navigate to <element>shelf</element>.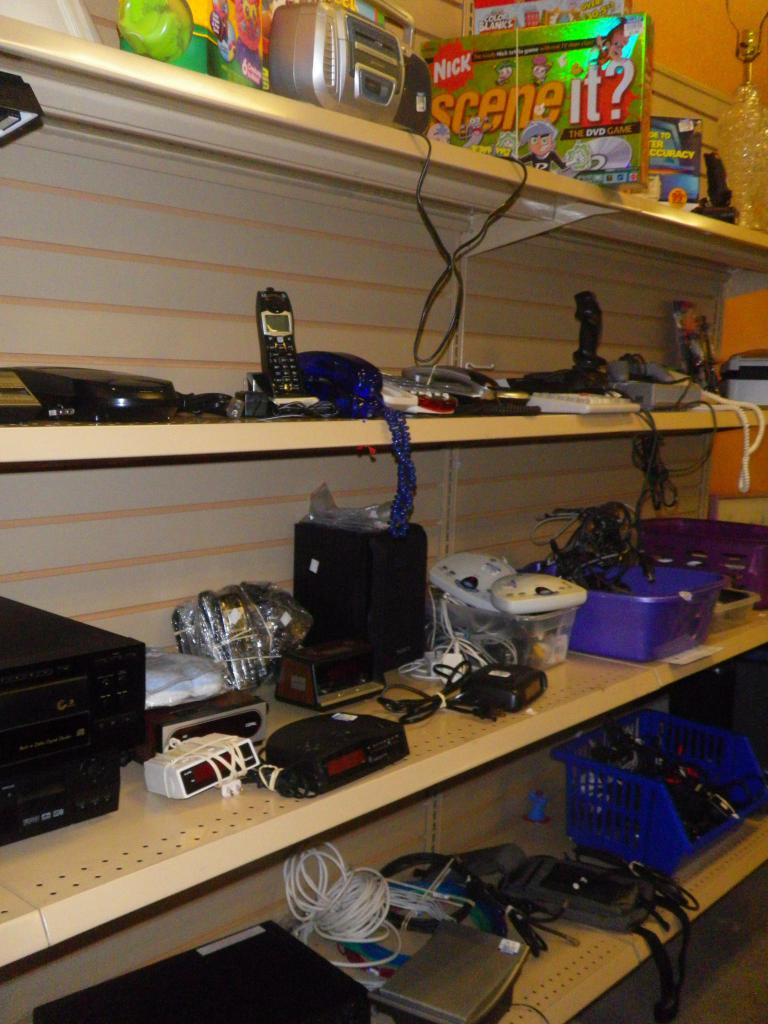
Navigation target: BBox(568, 874, 767, 1023).
